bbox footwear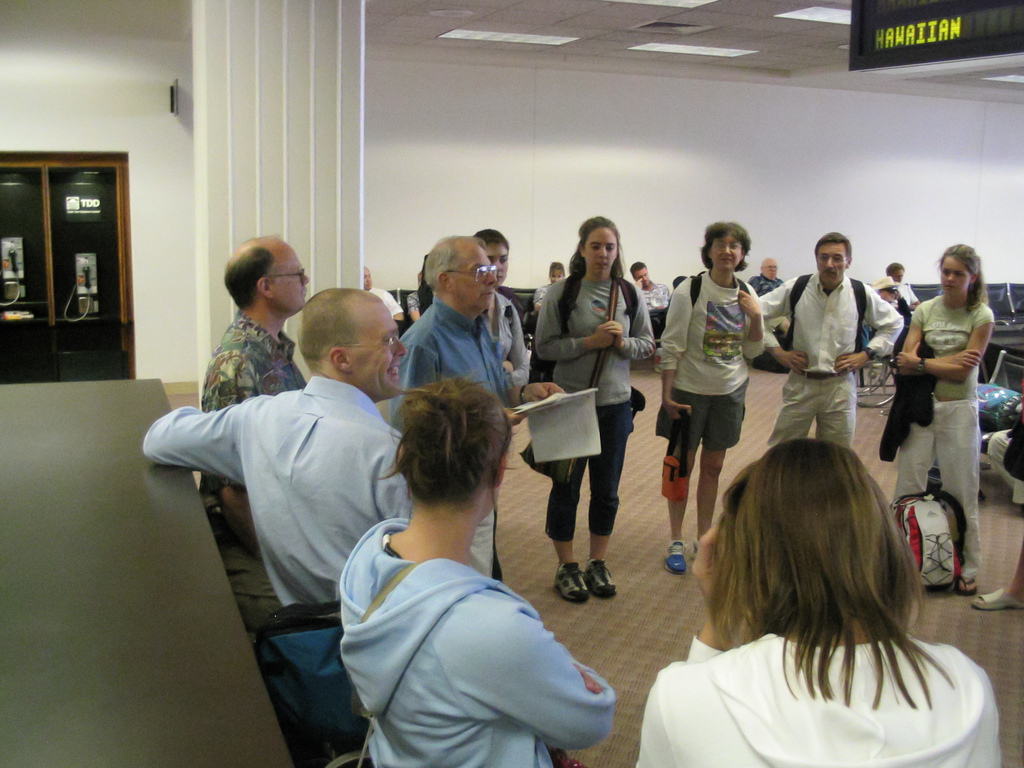
(left=968, top=583, right=1023, bottom=609)
